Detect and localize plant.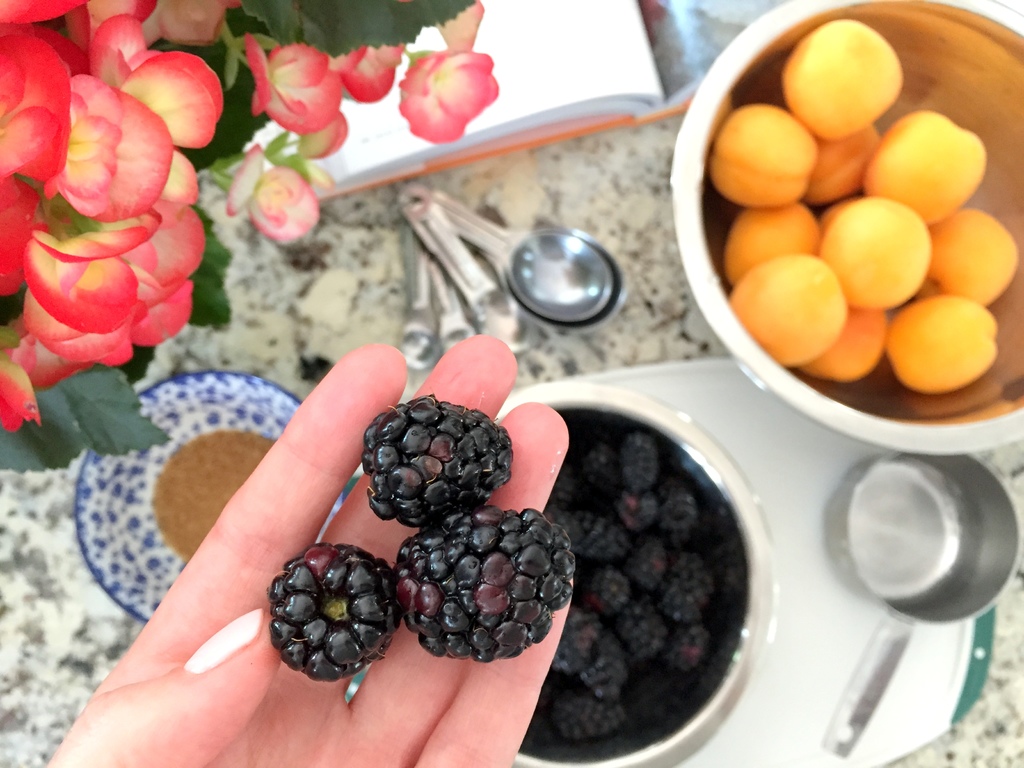
Localized at BBox(0, 0, 511, 475).
